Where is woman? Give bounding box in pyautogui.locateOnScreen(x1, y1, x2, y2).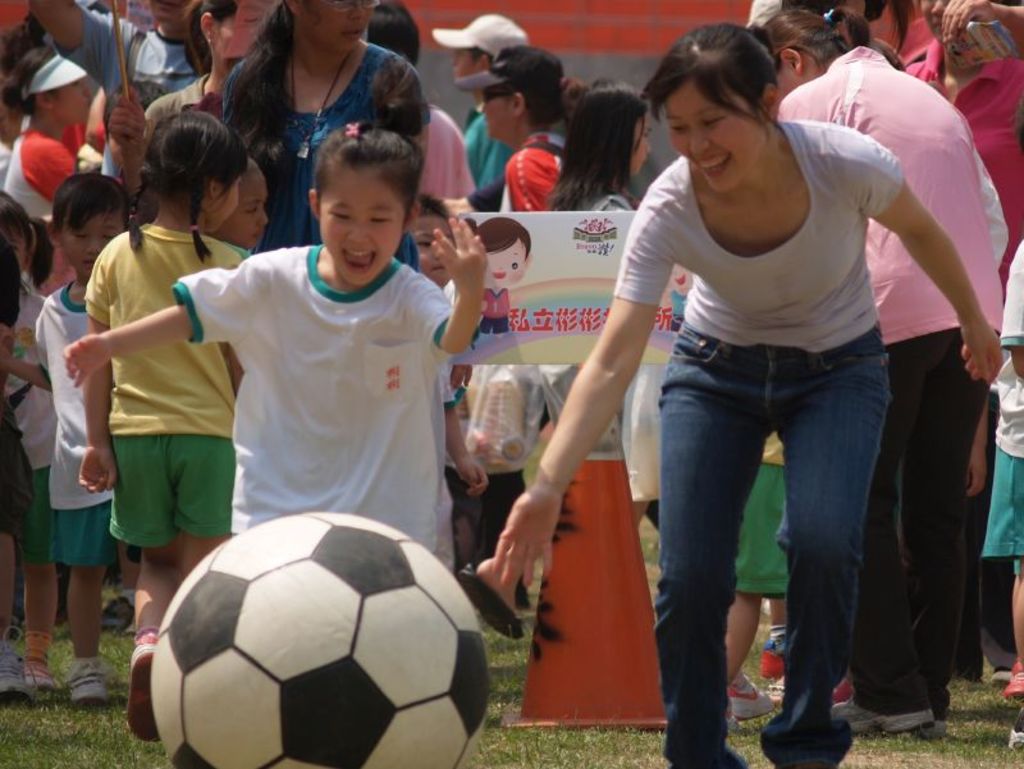
pyautogui.locateOnScreen(223, 0, 434, 269).
